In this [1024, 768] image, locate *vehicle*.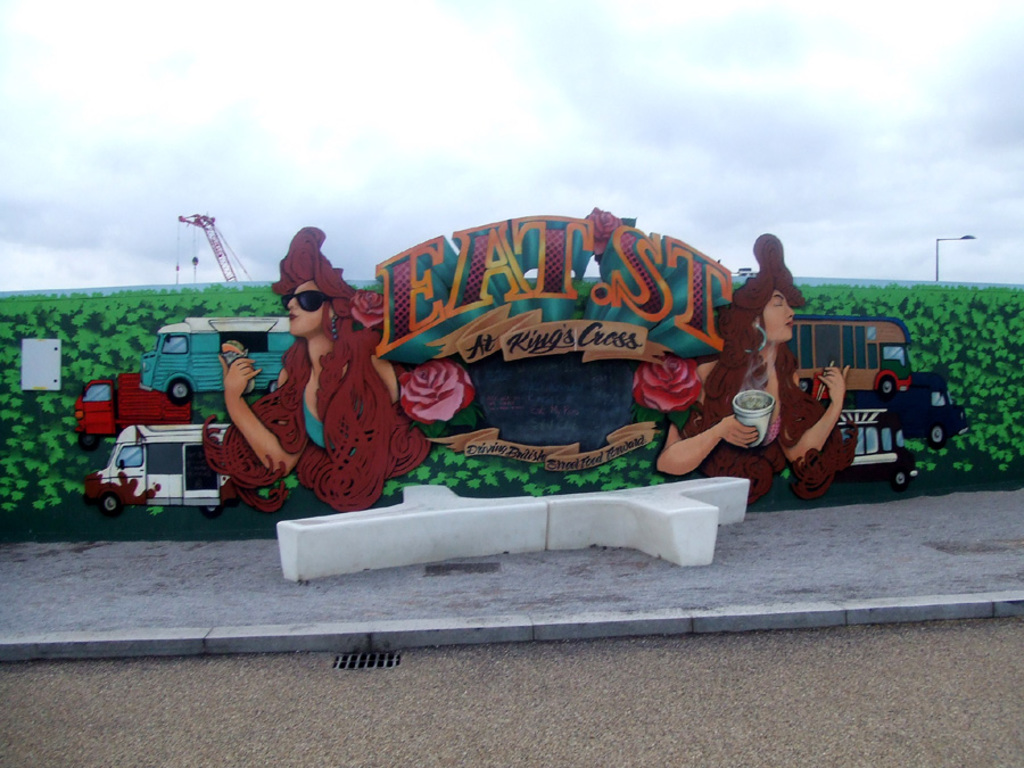
Bounding box: box=[880, 369, 977, 444].
